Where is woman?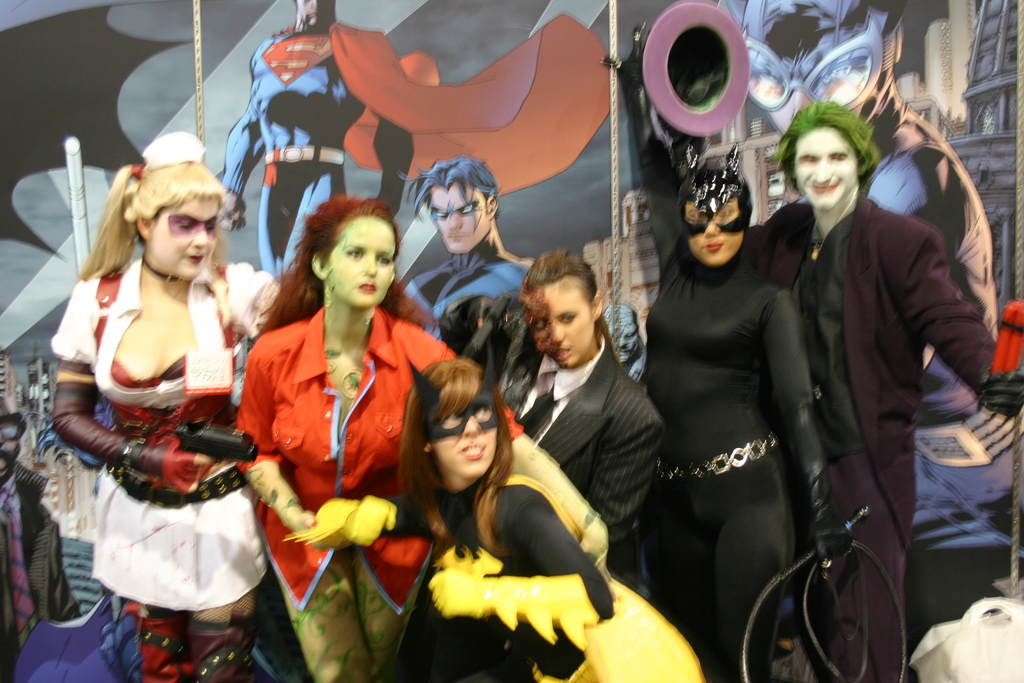
(307,355,703,682).
